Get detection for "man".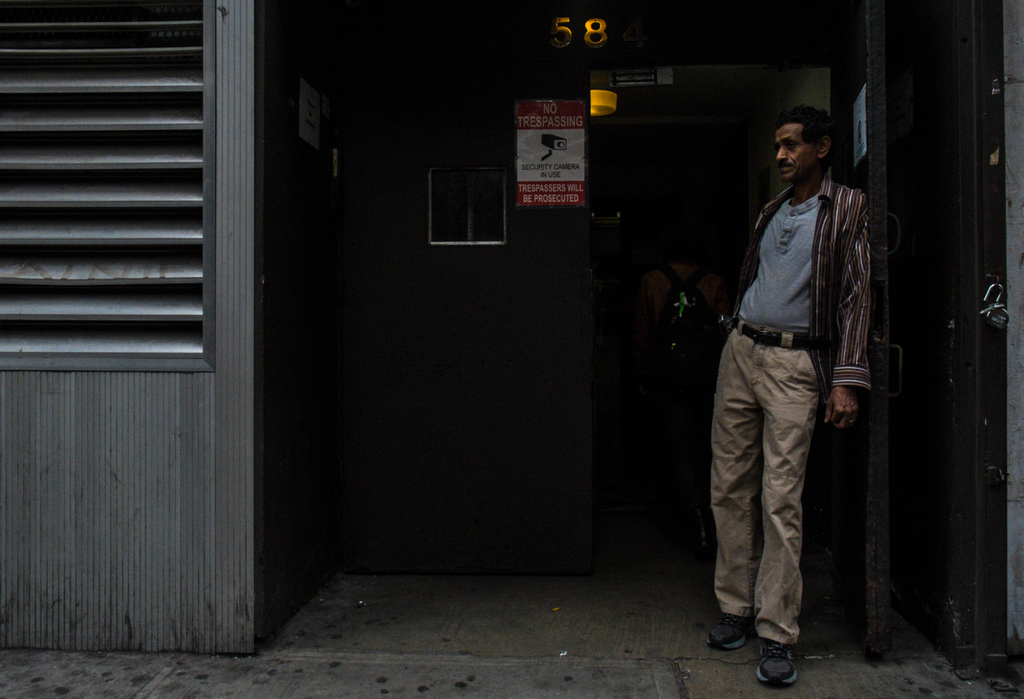
Detection: [703,97,884,655].
